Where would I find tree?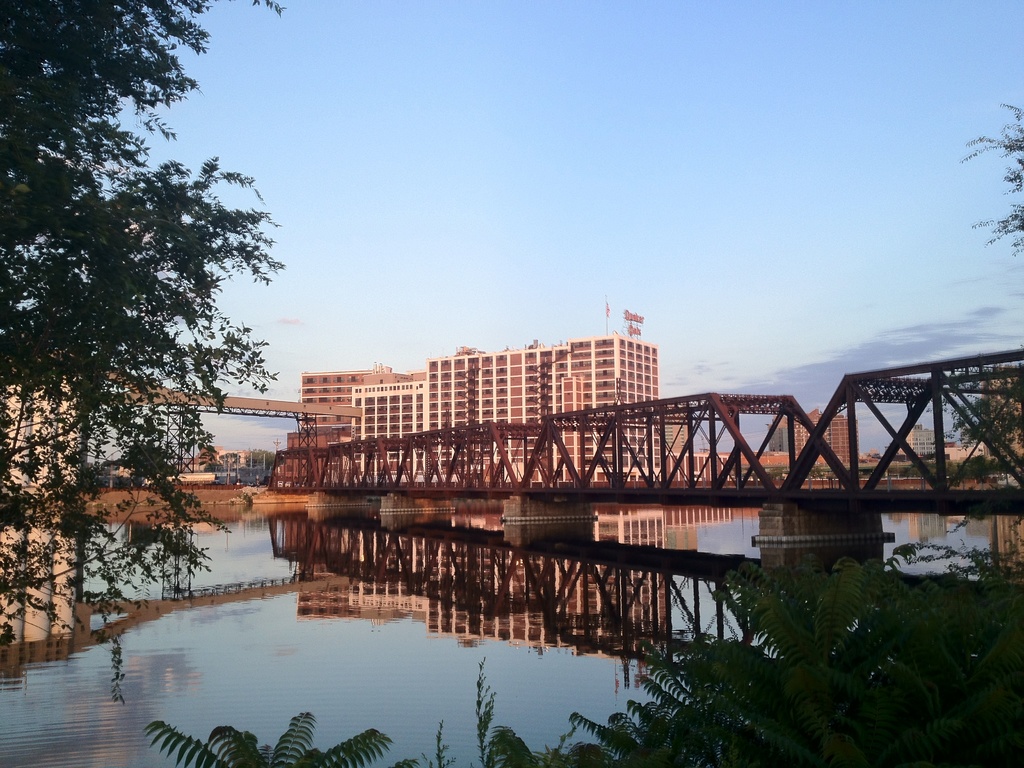
At <region>955, 98, 1023, 255</region>.
